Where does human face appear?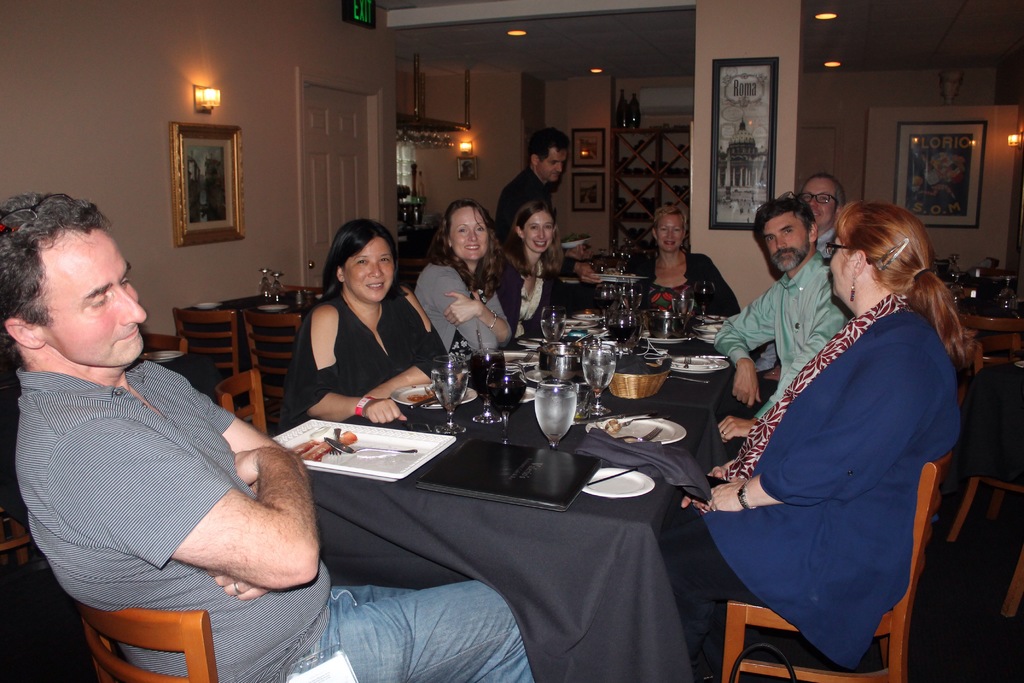
Appears at bbox=[828, 231, 855, 302].
